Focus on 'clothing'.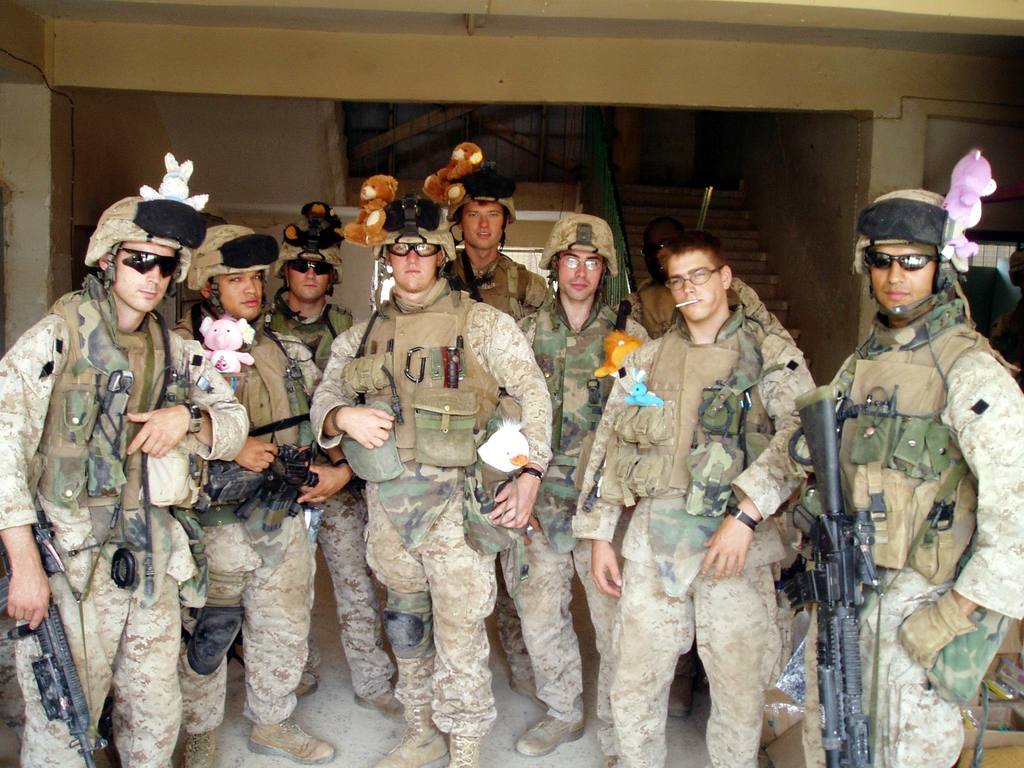
Focused at (x1=316, y1=277, x2=563, y2=751).
